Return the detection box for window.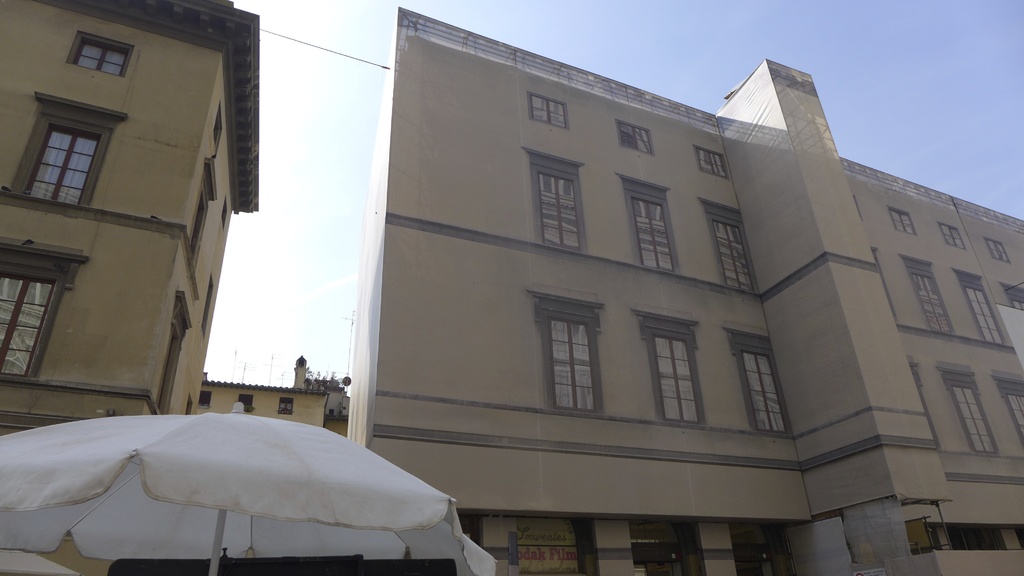
(x1=694, y1=195, x2=762, y2=301).
